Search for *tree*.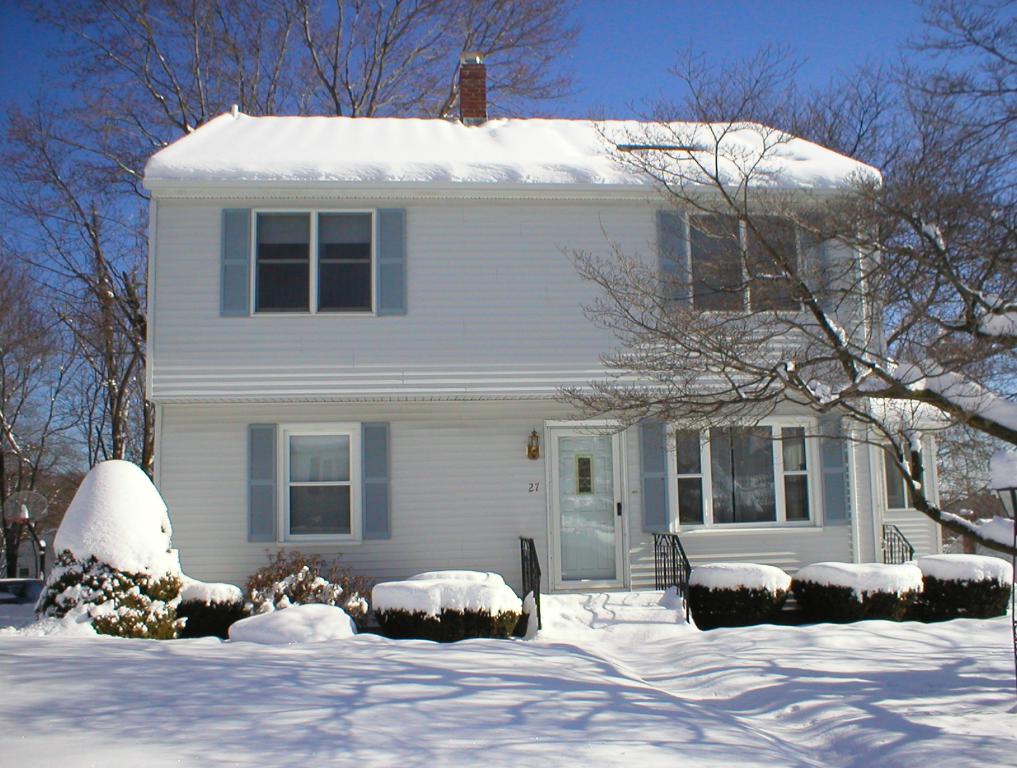
Found at x1=0, y1=237, x2=95, y2=545.
